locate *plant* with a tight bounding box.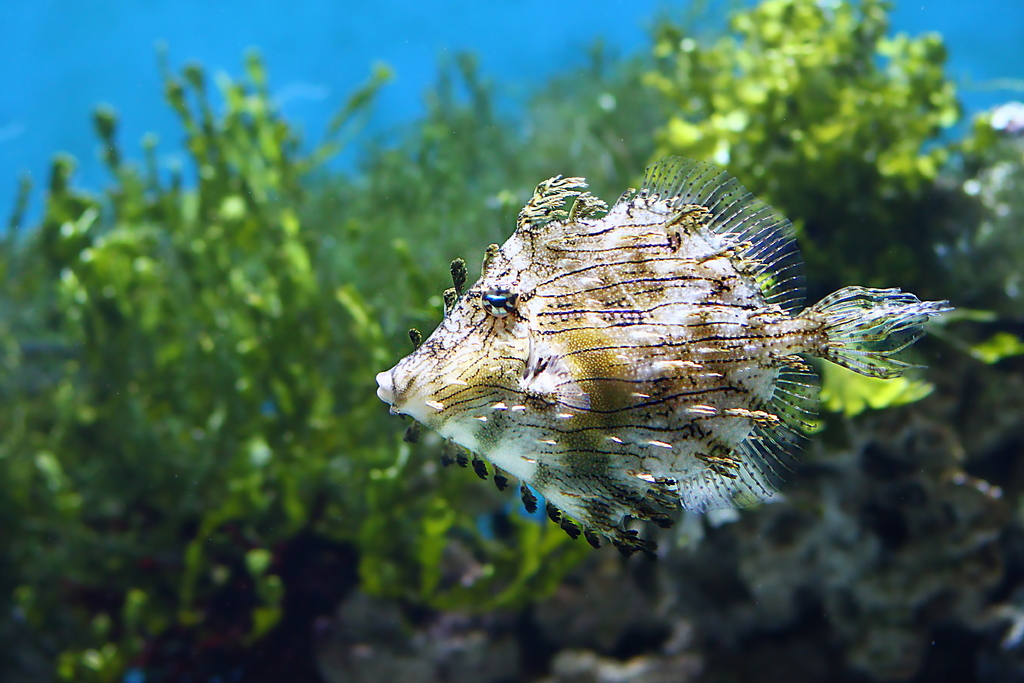
(x1=43, y1=58, x2=359, y2=571).
